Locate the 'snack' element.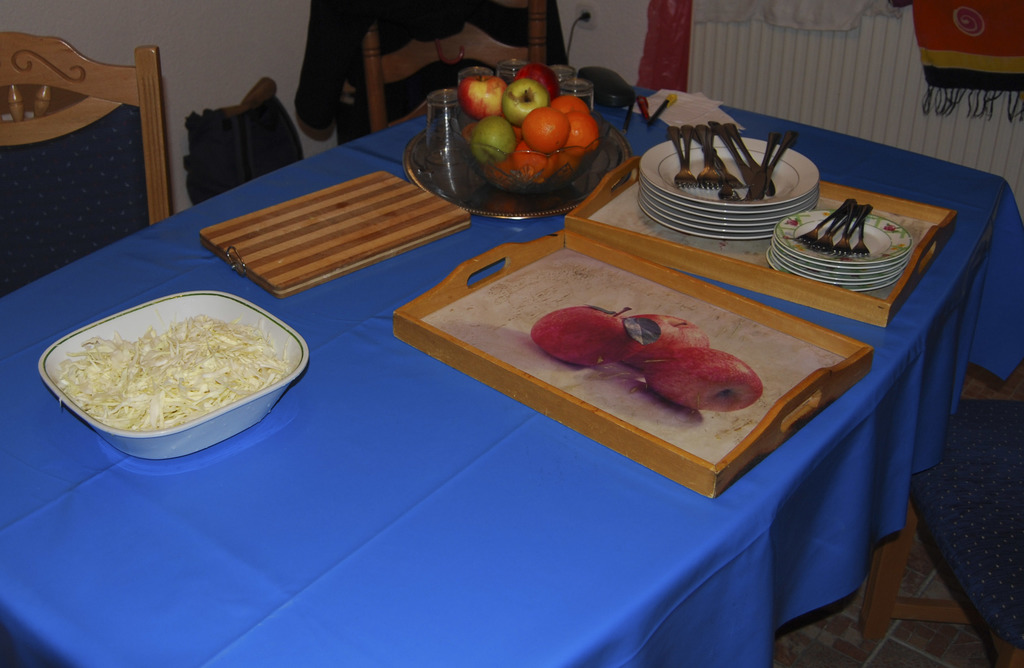
Element bbox: 48 288 293 451.
